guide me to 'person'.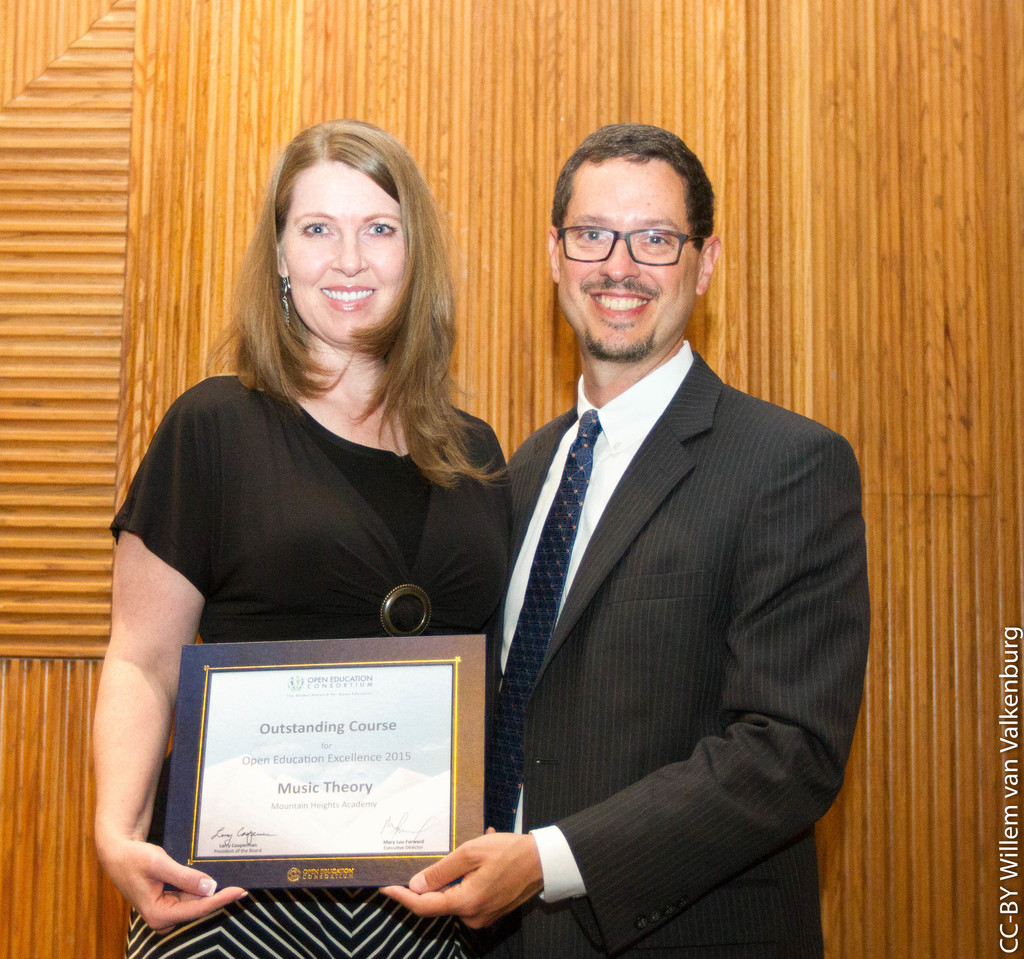
Guidance: detection(93, 118, 515, 958).
